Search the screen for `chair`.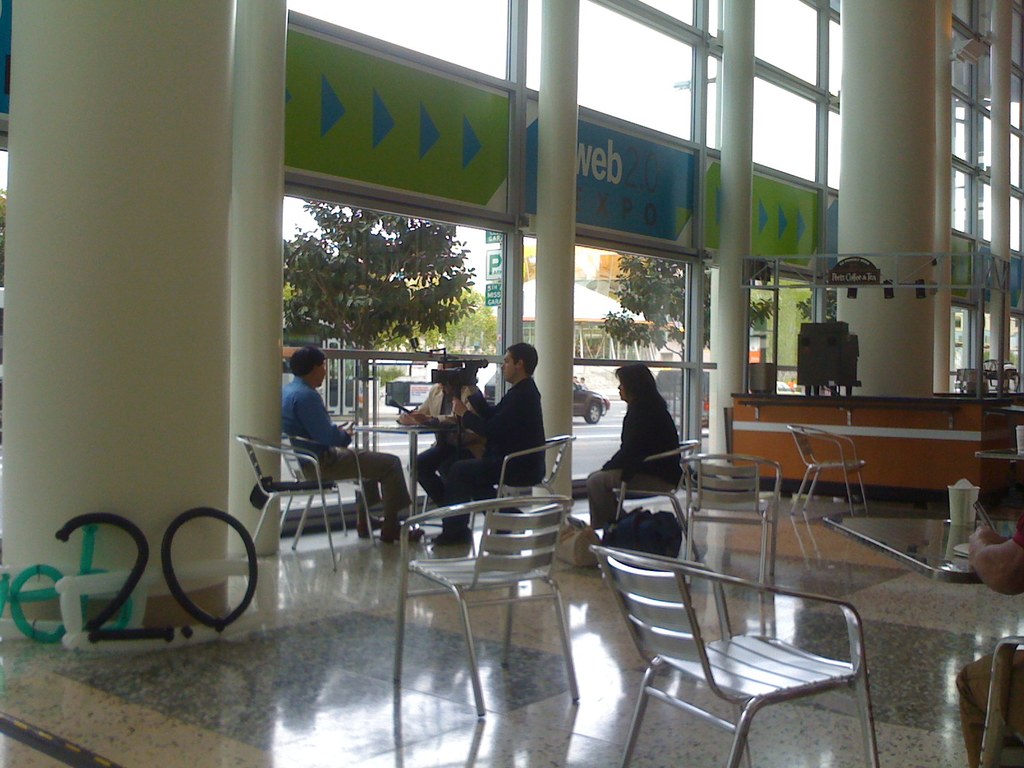
Found at 391 490 584 717.
